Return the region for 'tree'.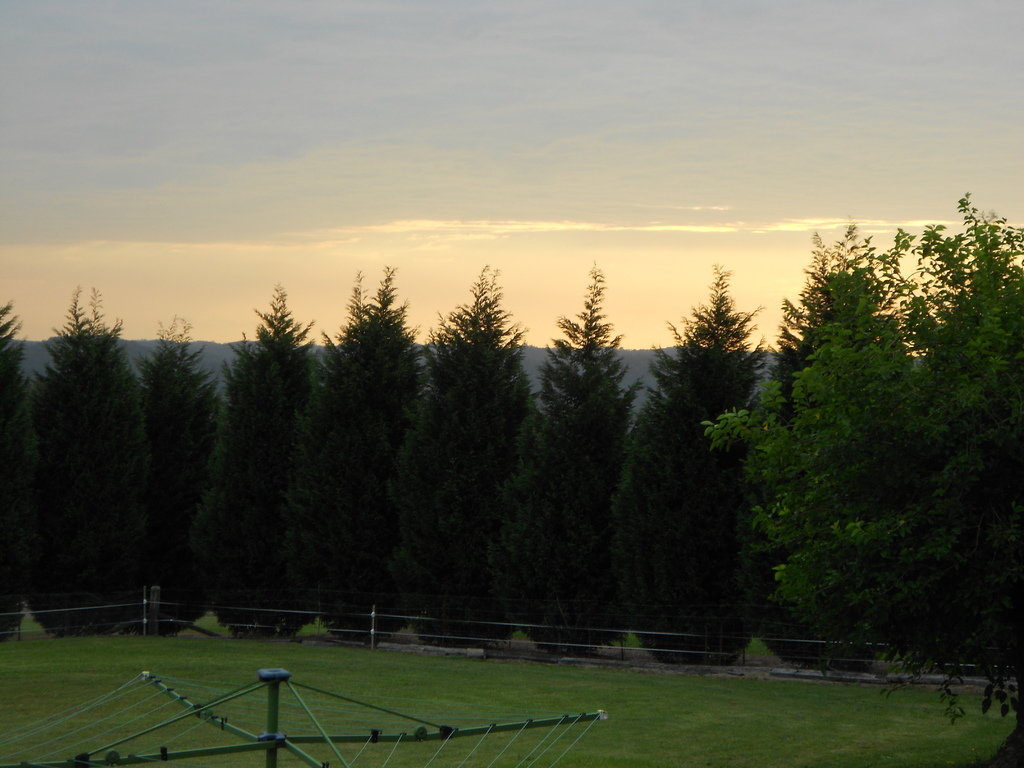
[483, 255, 652, 668].
